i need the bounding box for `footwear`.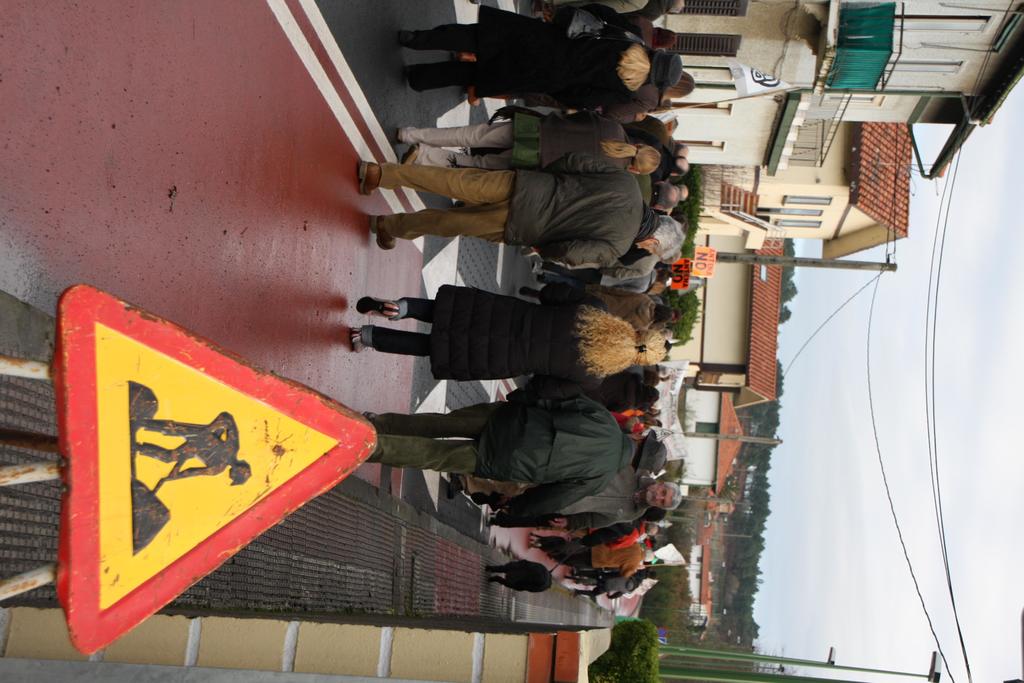
Here it is: l=359, t=299, r=401, b=320.
